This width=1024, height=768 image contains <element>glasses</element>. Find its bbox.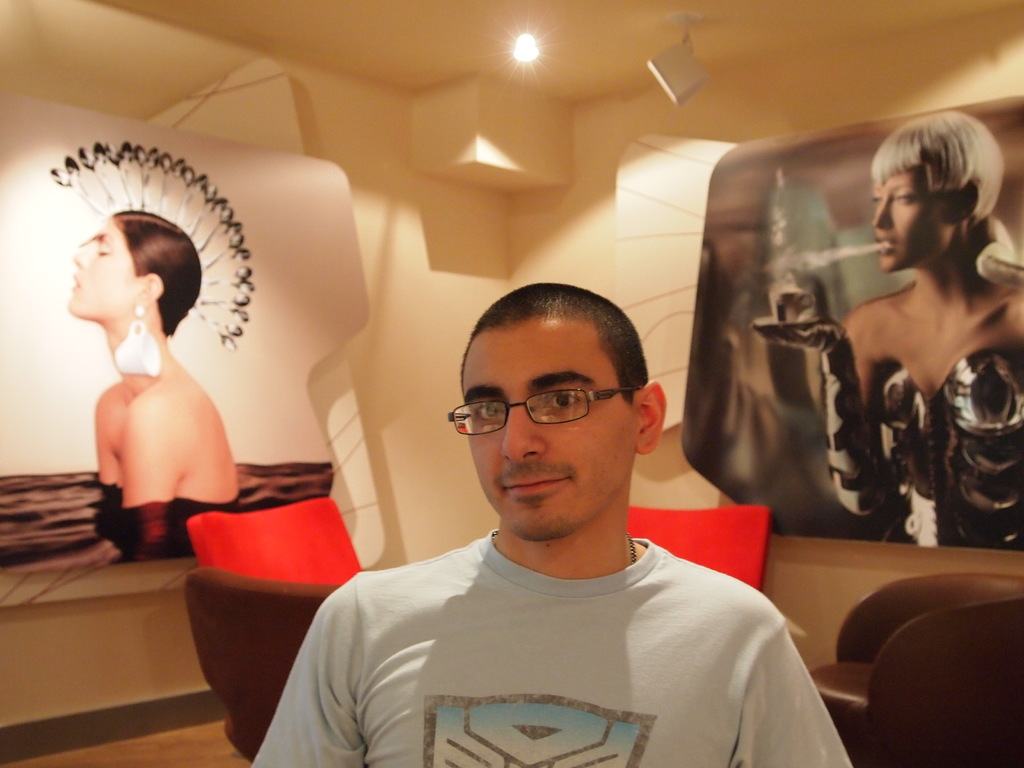
bbox=[424, 381, 636, 470].
